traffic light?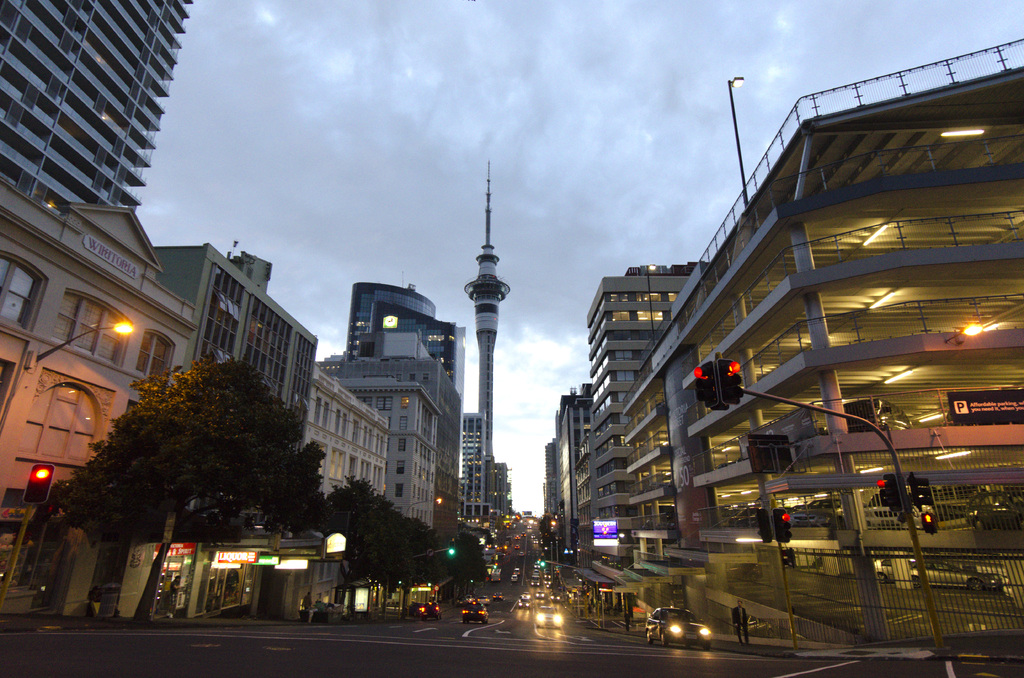
left=694, top=362, right=716, bottom=408
